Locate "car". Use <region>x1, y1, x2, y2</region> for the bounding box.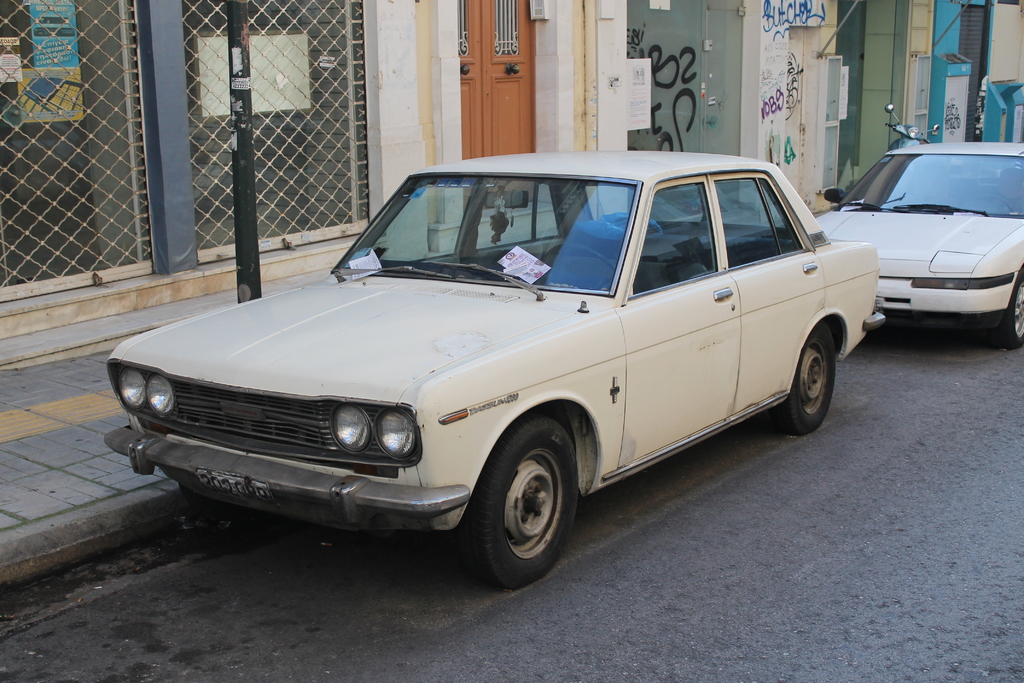
<region>101, 142, 886, 593</region>.
